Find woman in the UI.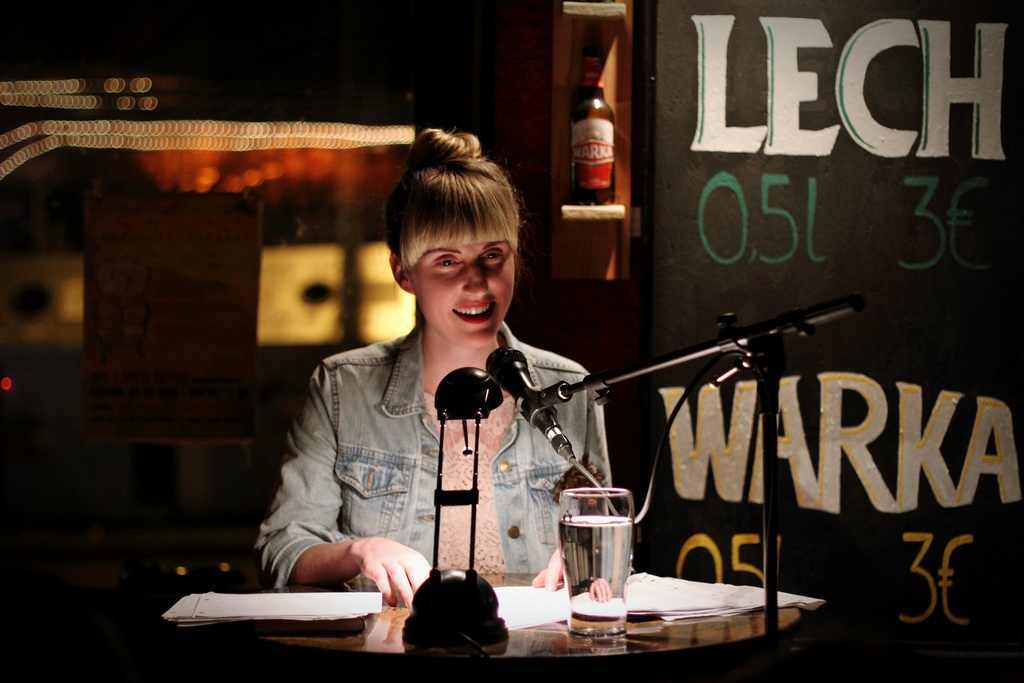
UI element at x1=252 y1=128 x2=633 y2=611.
